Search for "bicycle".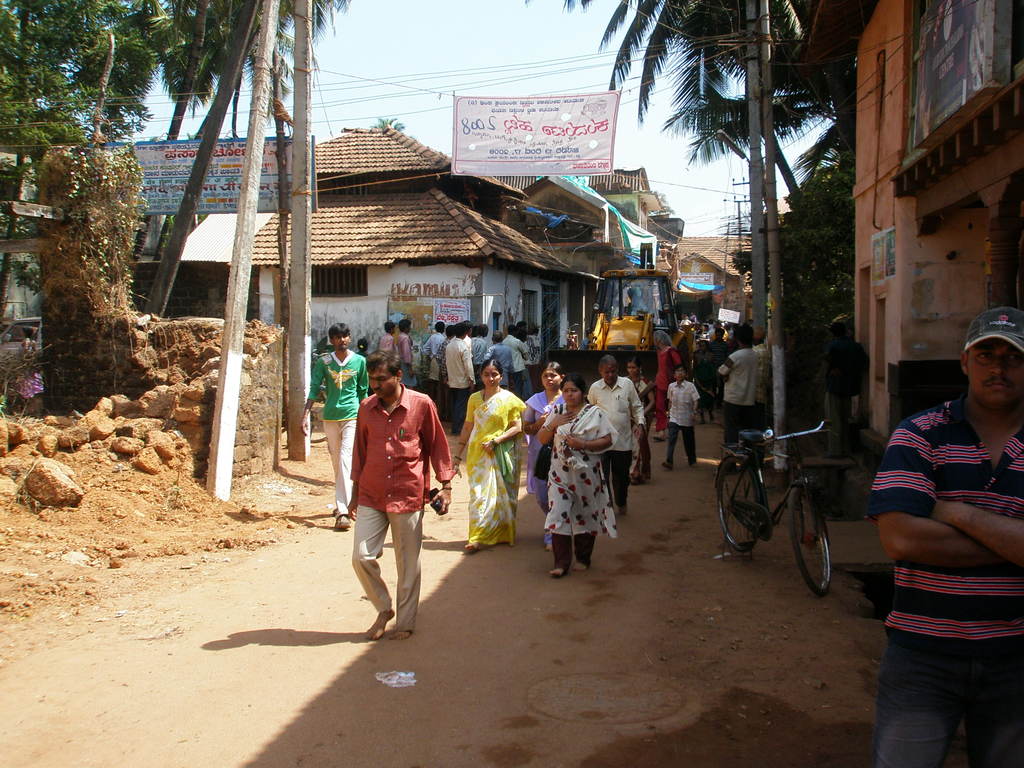
Found at (x1=280, y1=345, x2=330, y2=444).
